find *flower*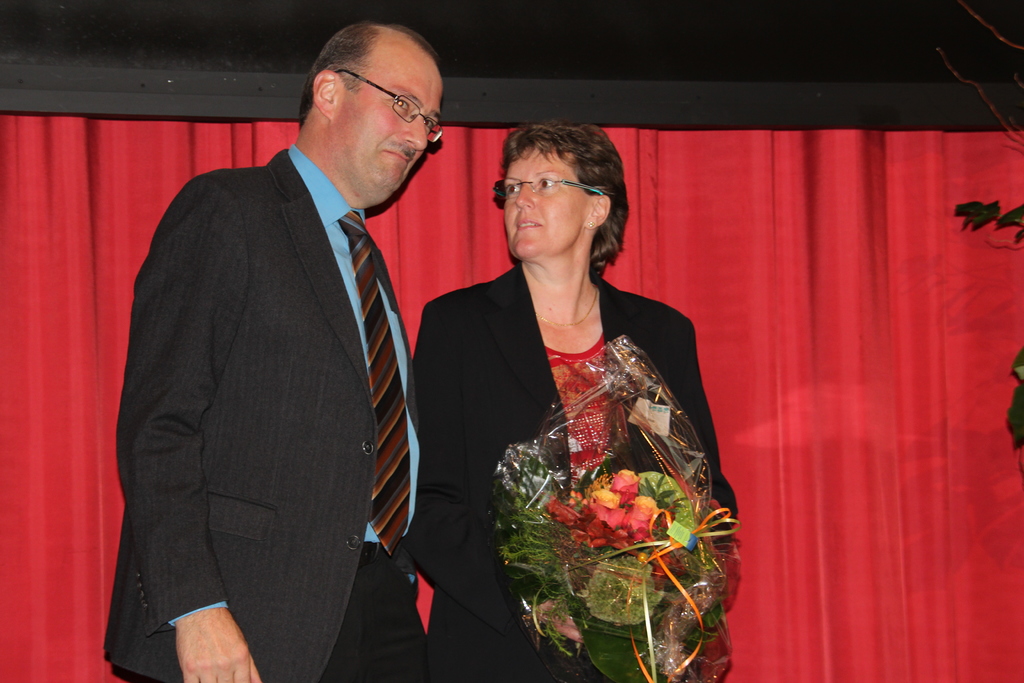
pyautogui.locateOnScreen(610, 466, 639, 502)
